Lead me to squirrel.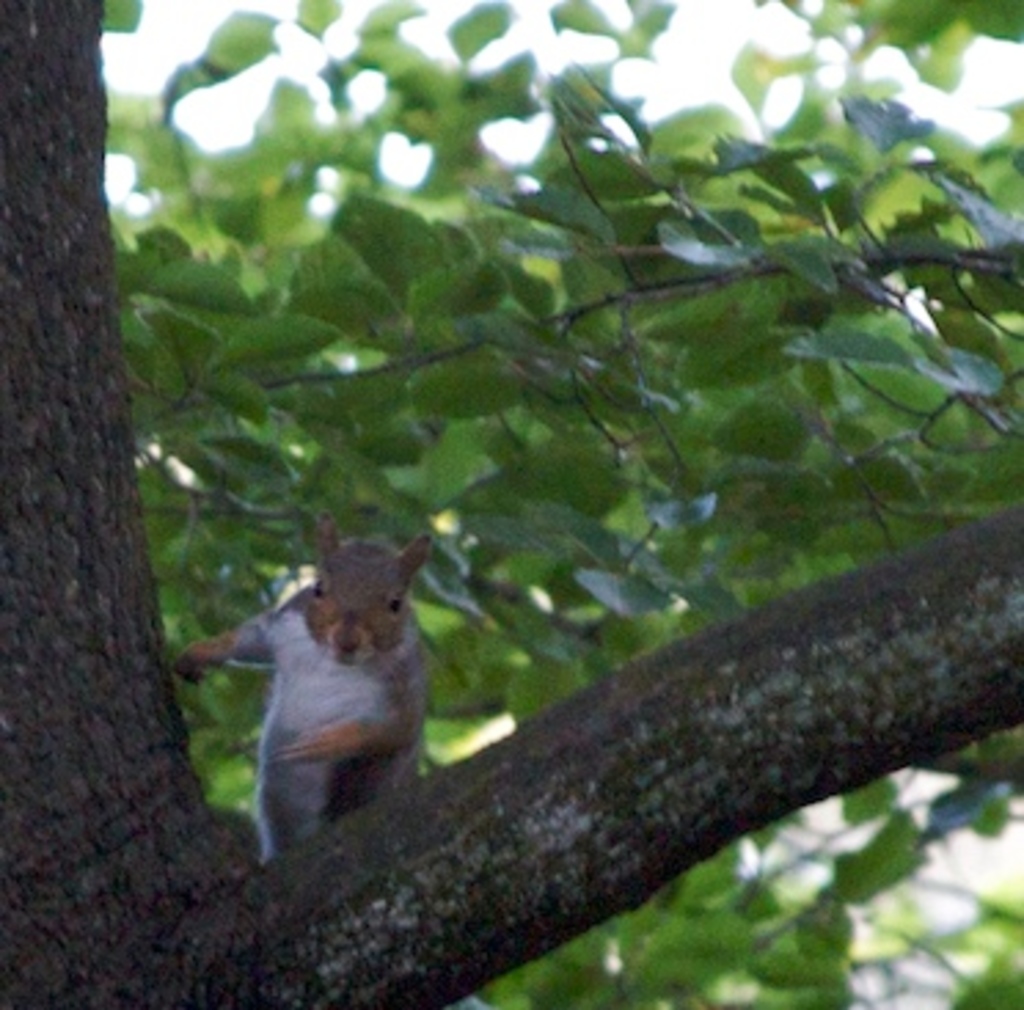
Lead to 176:509:435:867.
